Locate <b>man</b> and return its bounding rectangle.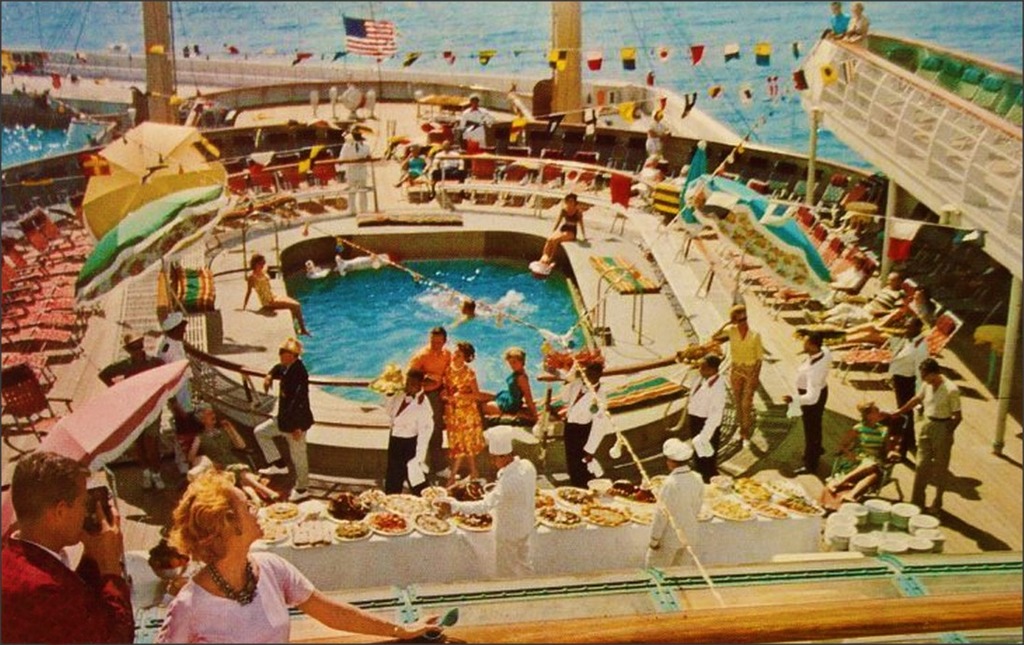
l=437, t=426, r=530, b=569.
